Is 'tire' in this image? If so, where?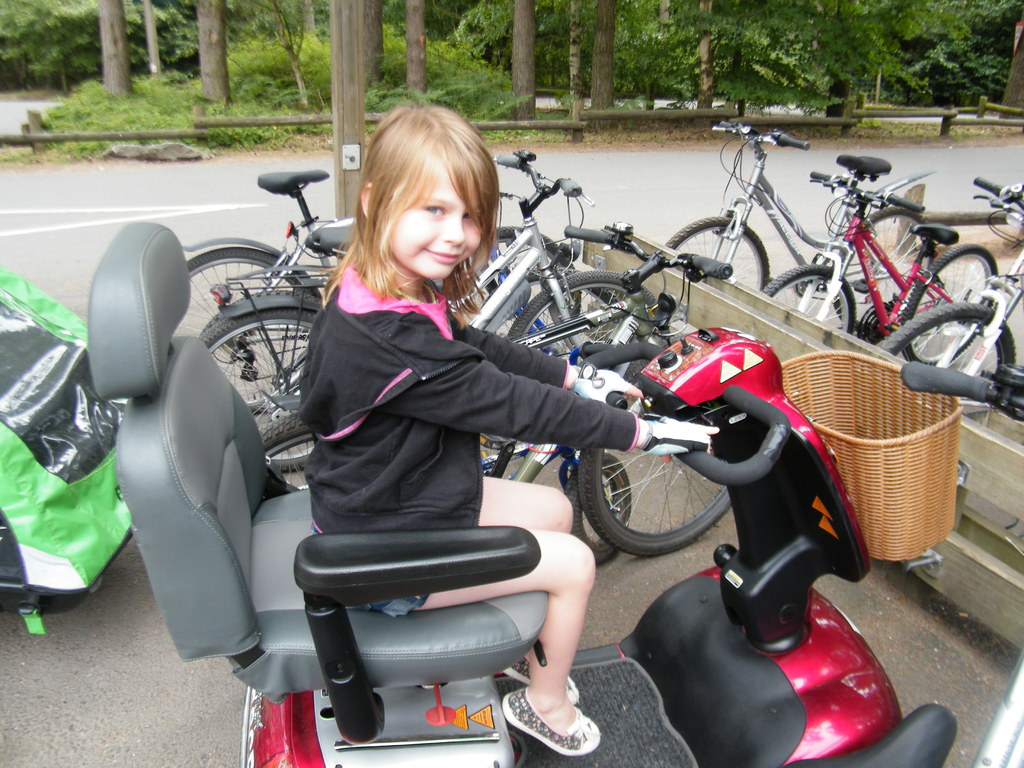
Yes, at bbox=(201, 299, 321, 492).
